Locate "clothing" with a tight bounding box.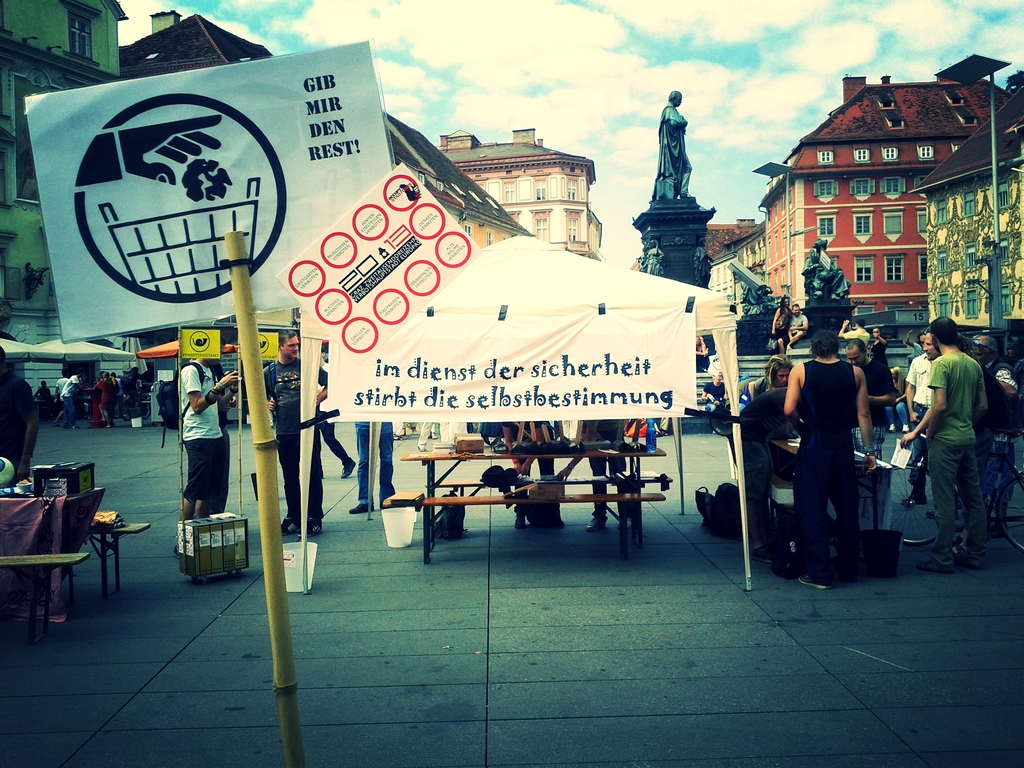
[927, 350, 987, 564].
